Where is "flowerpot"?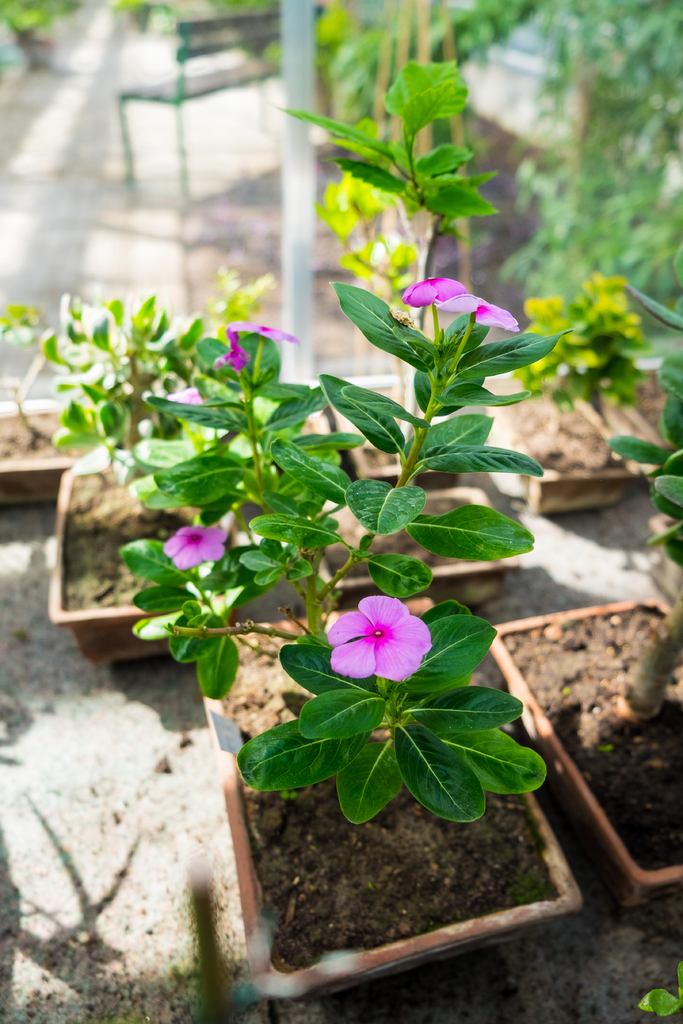
489,383,645,517.
